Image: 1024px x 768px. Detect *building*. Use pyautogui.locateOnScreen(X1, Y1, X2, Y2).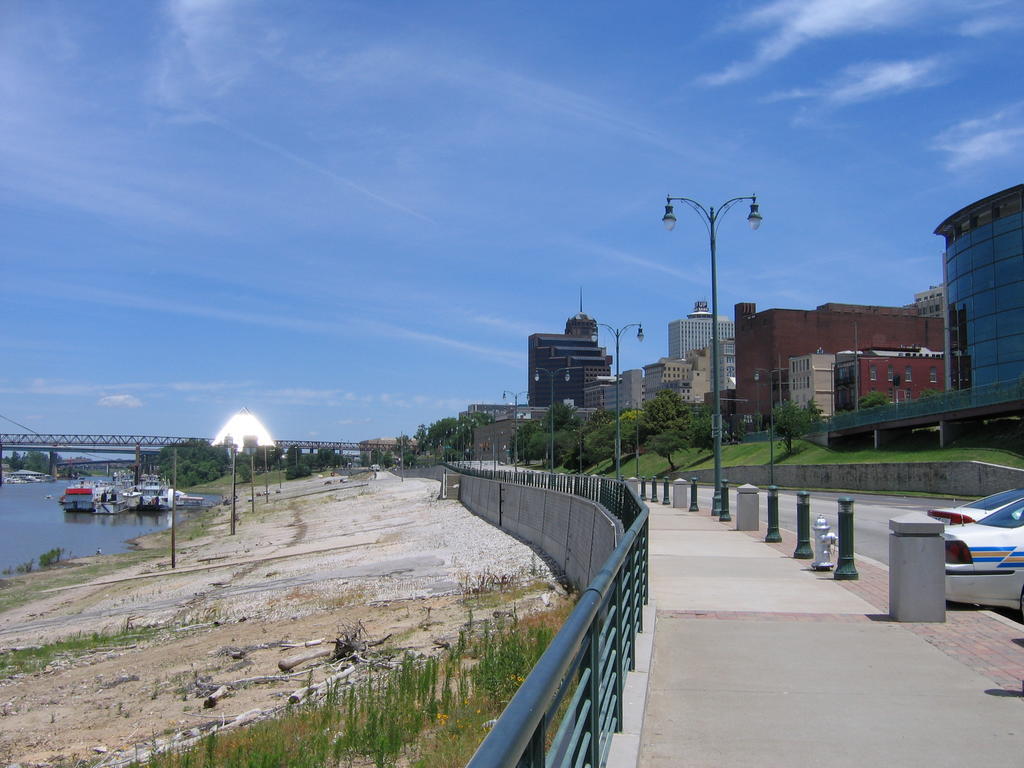
pyautogui.locateOnScreen(789, 351, 832, 419).
